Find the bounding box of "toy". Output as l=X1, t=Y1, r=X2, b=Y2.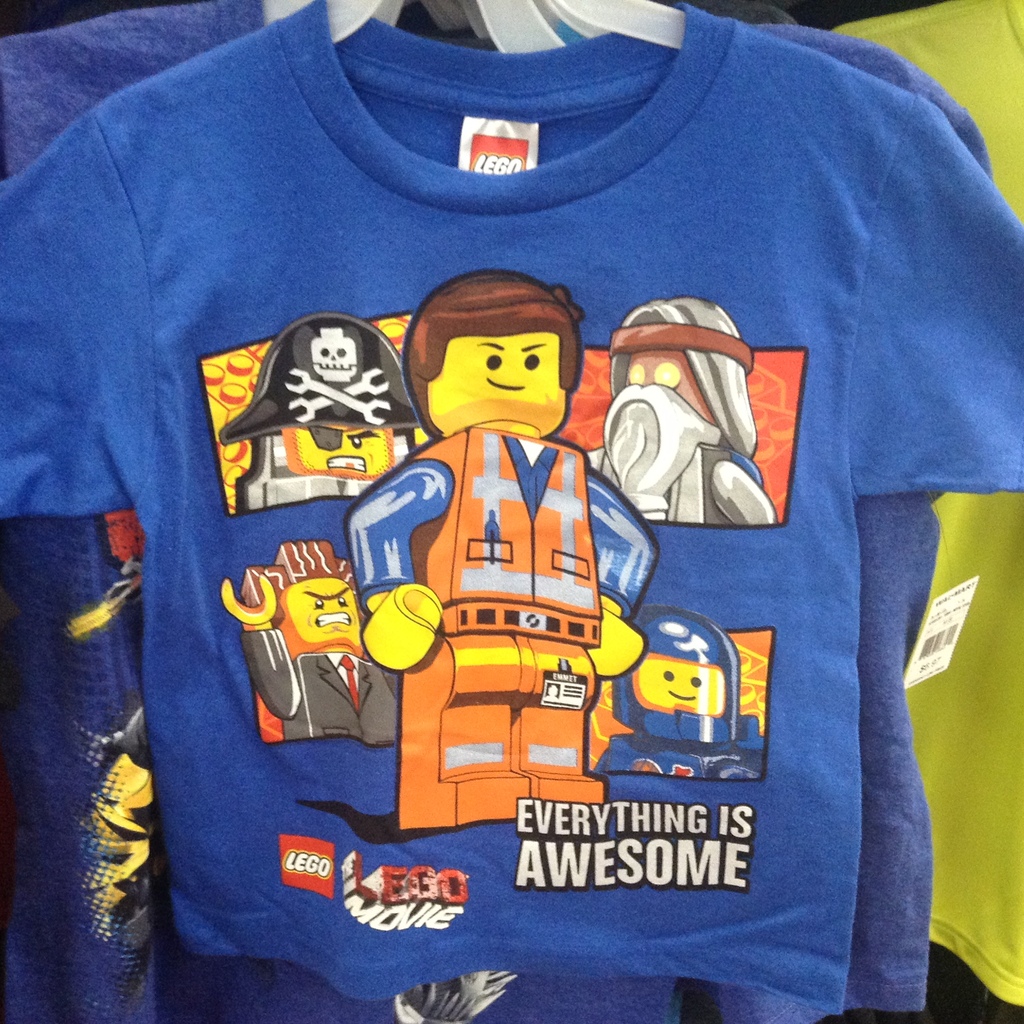
l=344, t=268, r=677, b=843.
